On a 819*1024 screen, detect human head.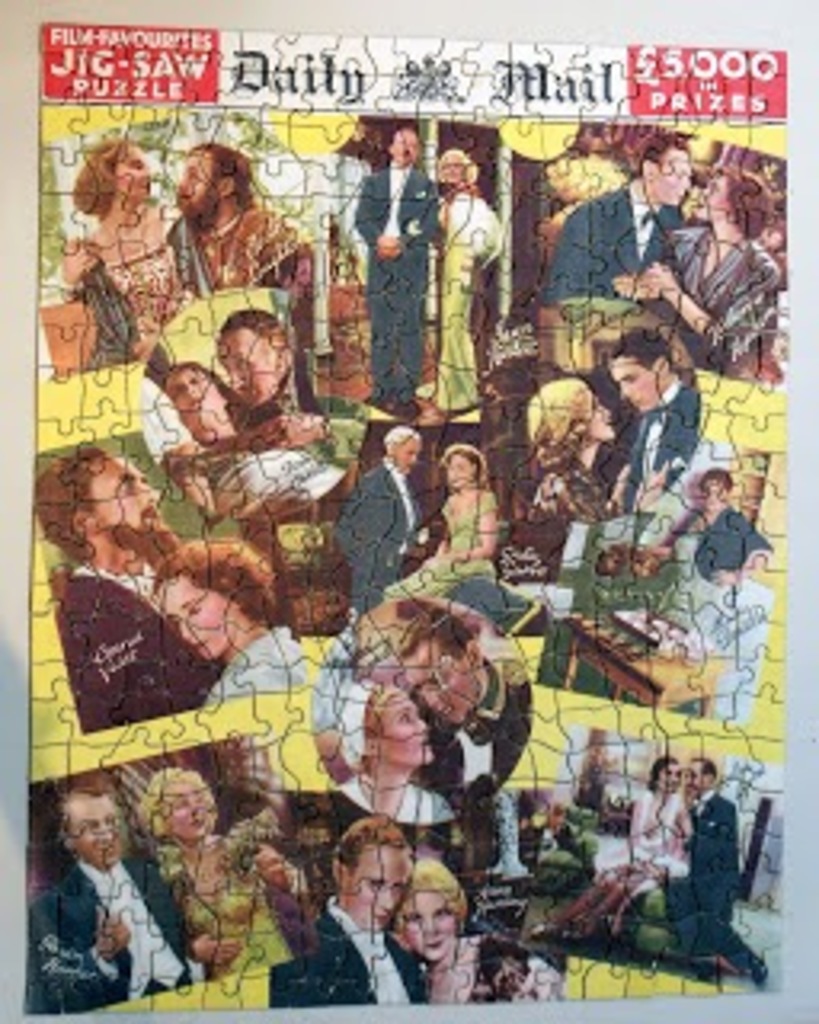
bbox=(518, 787, 553, 838).
